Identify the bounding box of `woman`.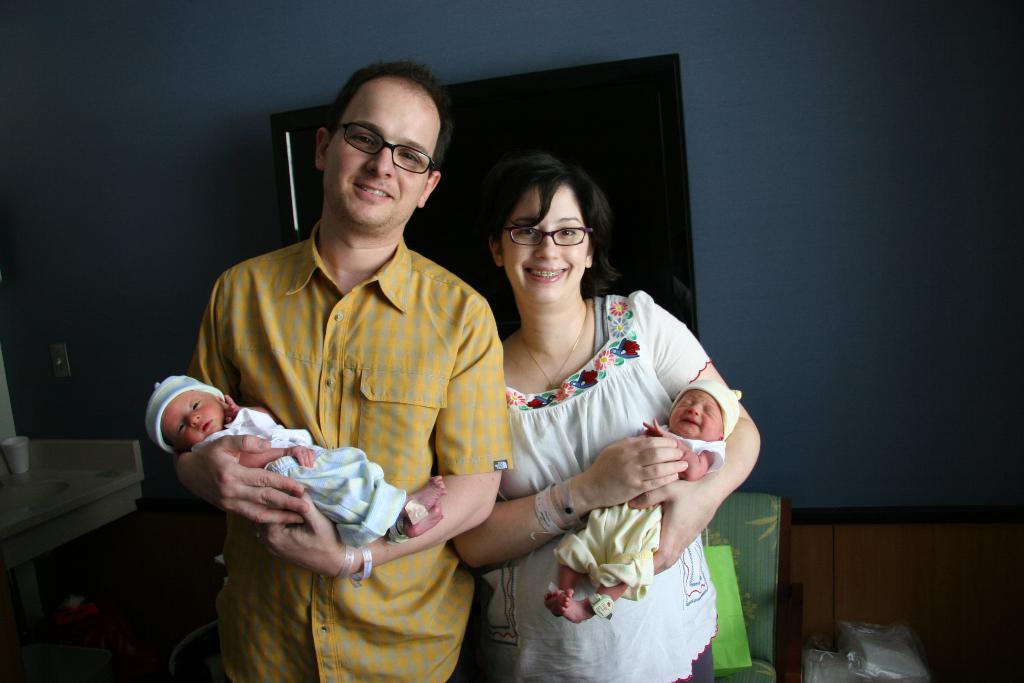
(left=420, top=128, right=728, bottom=682).
